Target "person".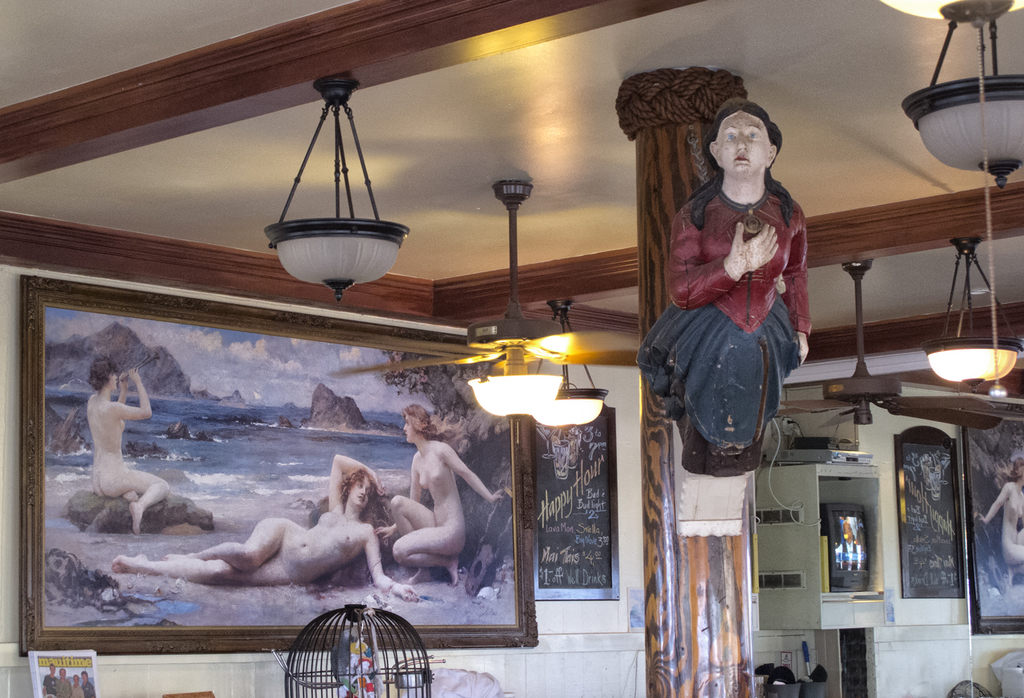
Target region: <bbox>71, 675, 81, 697</bbox>.
